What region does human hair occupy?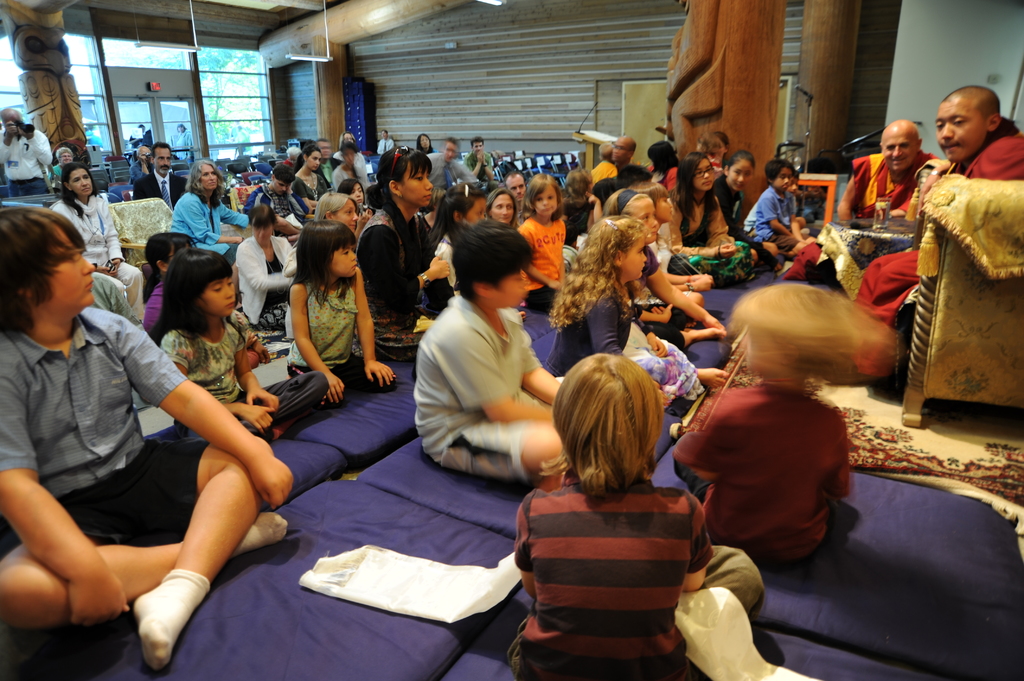
l=138, t=230, r=198, b=303.
